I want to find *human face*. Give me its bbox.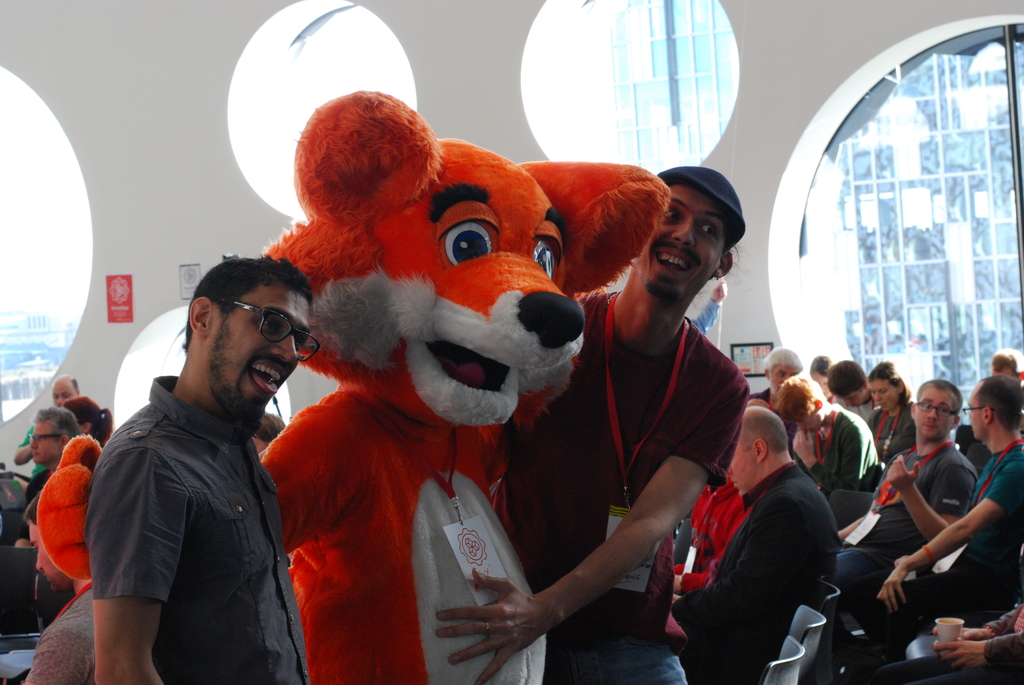
bbox=[966, 380, 988, 440].
